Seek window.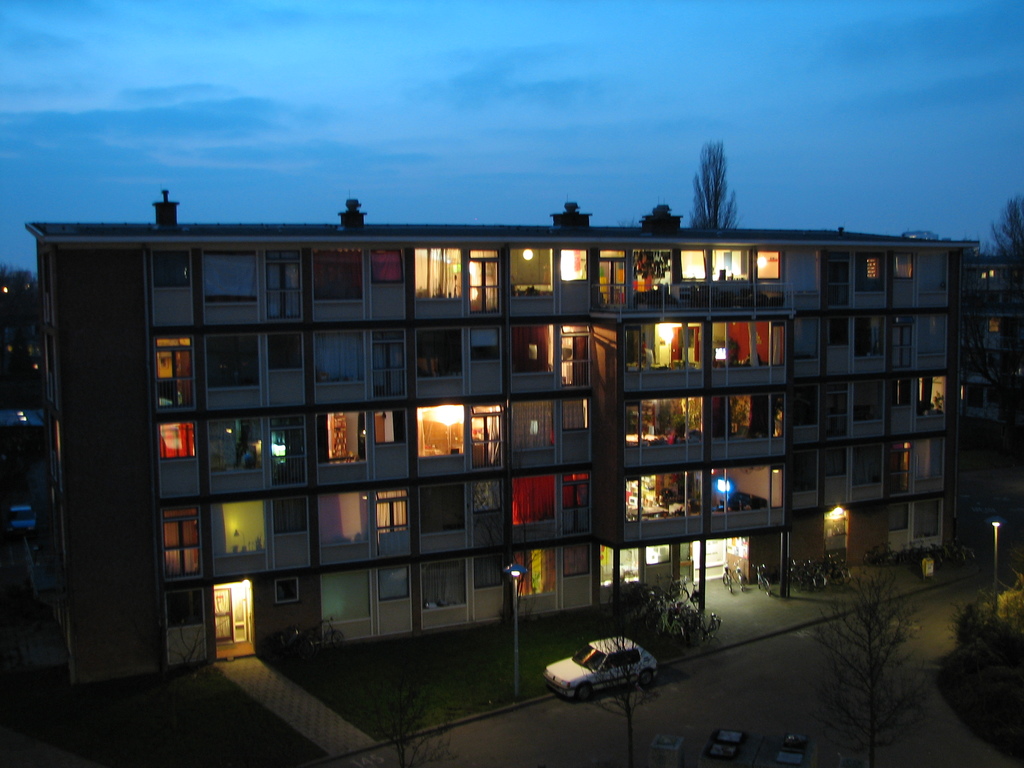
Rect(267, 250, 299, 321).
